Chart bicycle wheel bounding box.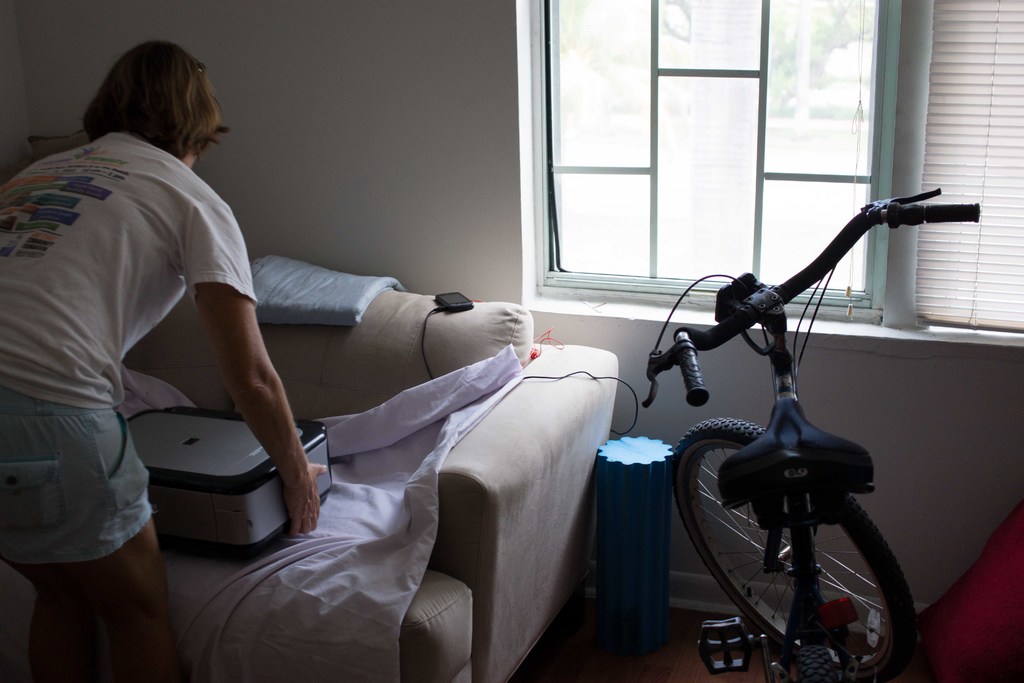
Charted: detection(704, 437, 917, 668).
